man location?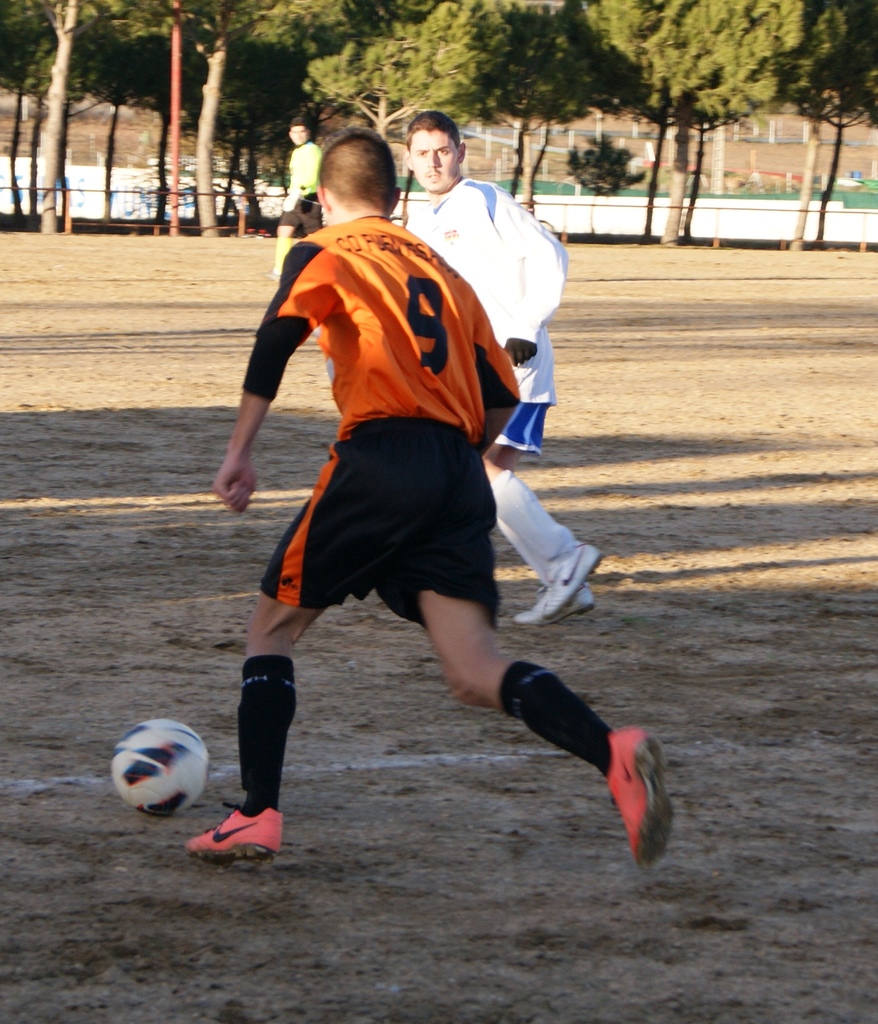
bbox=(268, 120, 326, 291)
